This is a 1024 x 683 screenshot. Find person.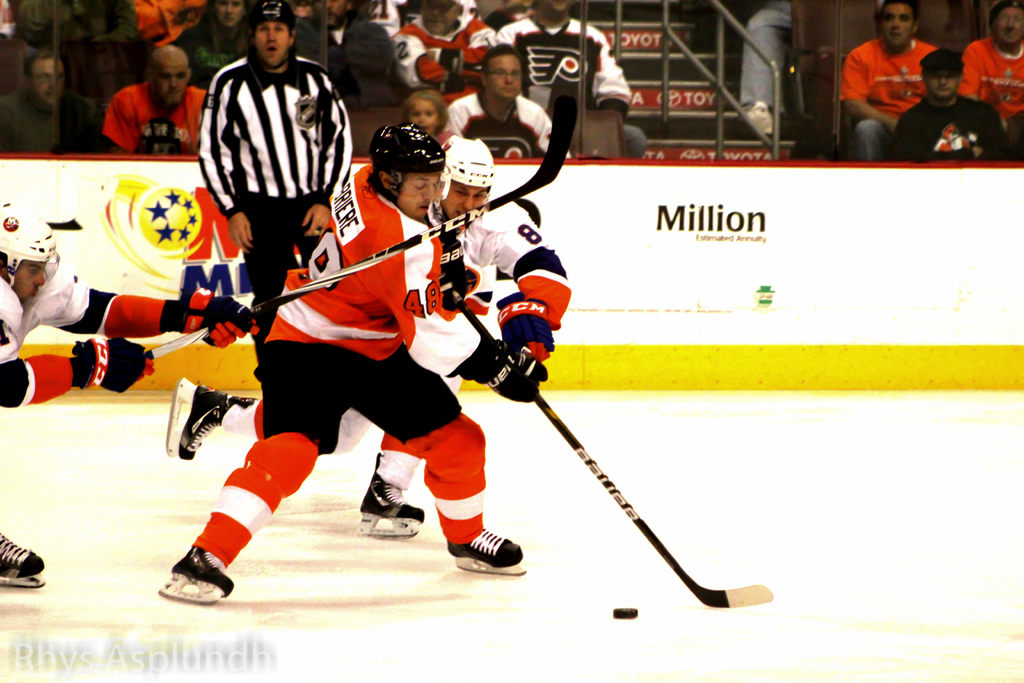
Bounding box: [0, 199, 269, 580].
